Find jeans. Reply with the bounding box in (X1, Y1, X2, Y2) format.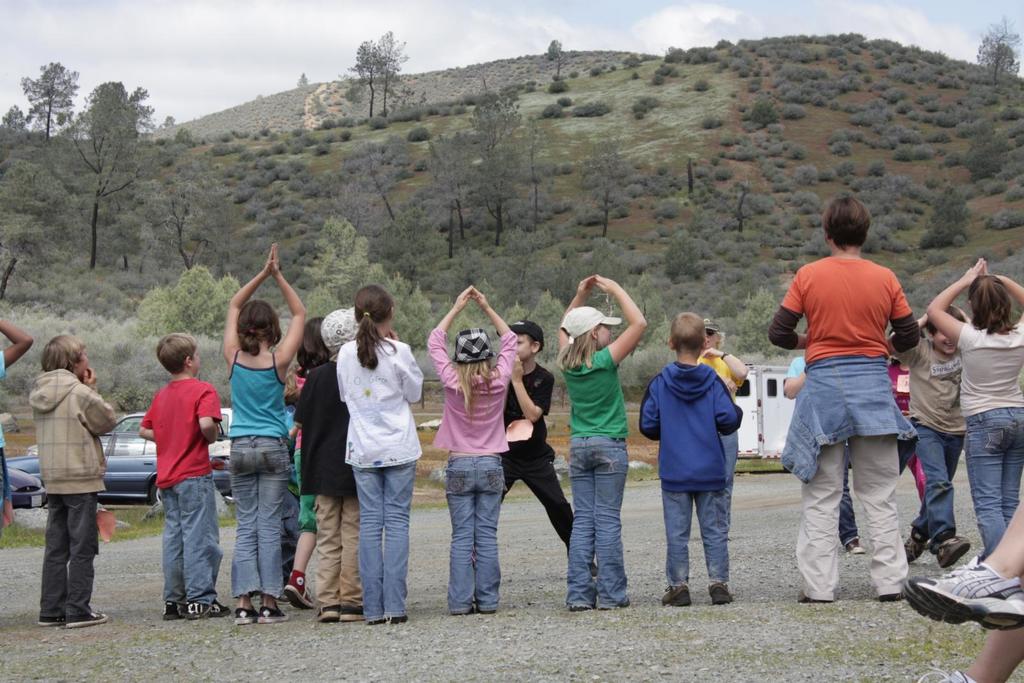
(717, 430, 739, 472).
